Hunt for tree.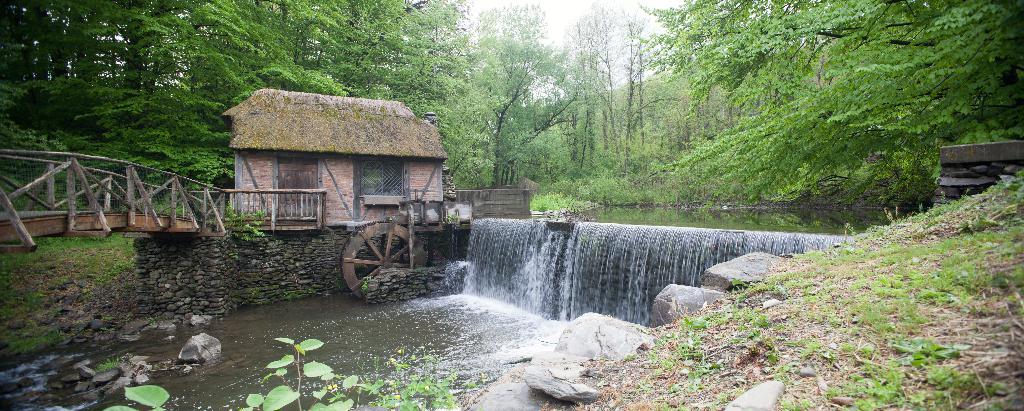
Hunted down at detection(638, 0, 1023, 227).
